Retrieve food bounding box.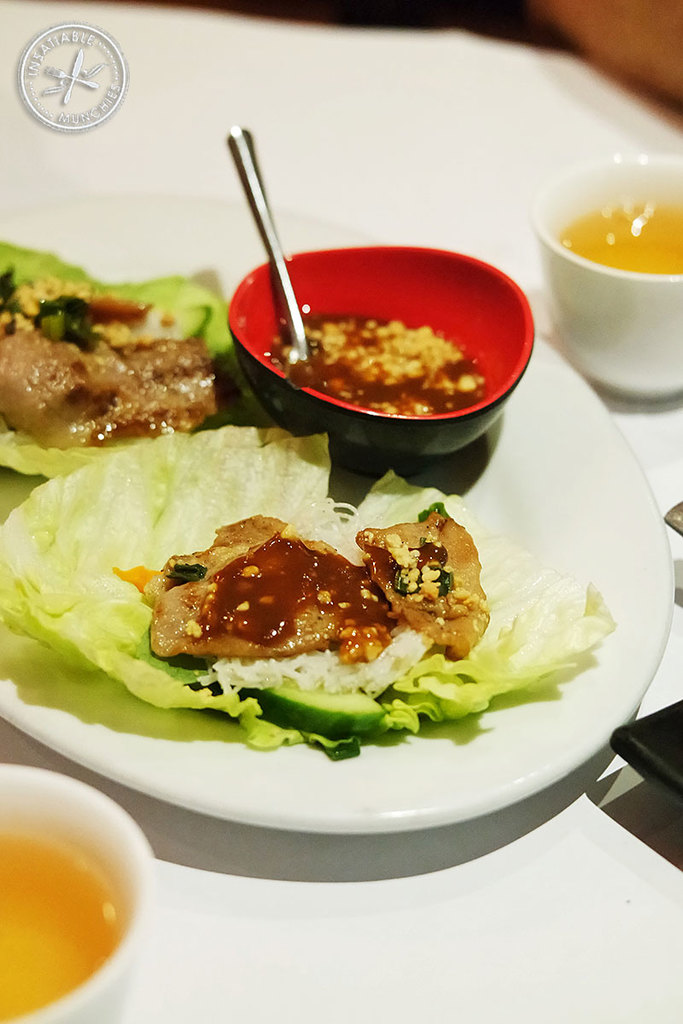
Bounding box: 0:426:616:759.
